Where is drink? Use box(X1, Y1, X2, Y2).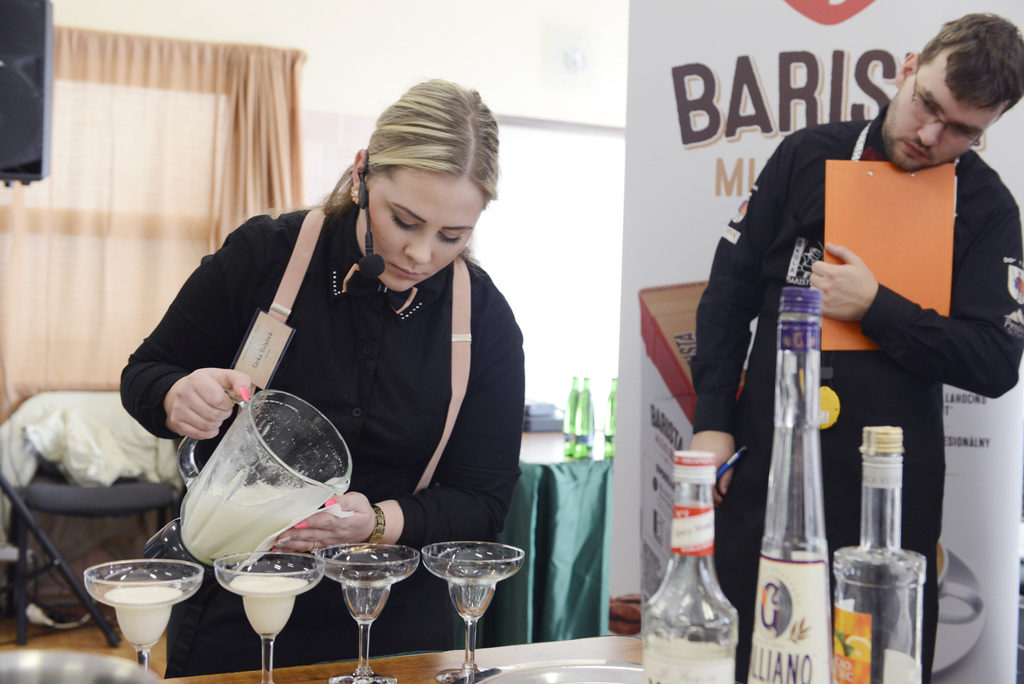
box(177, 481, 335, 568).
